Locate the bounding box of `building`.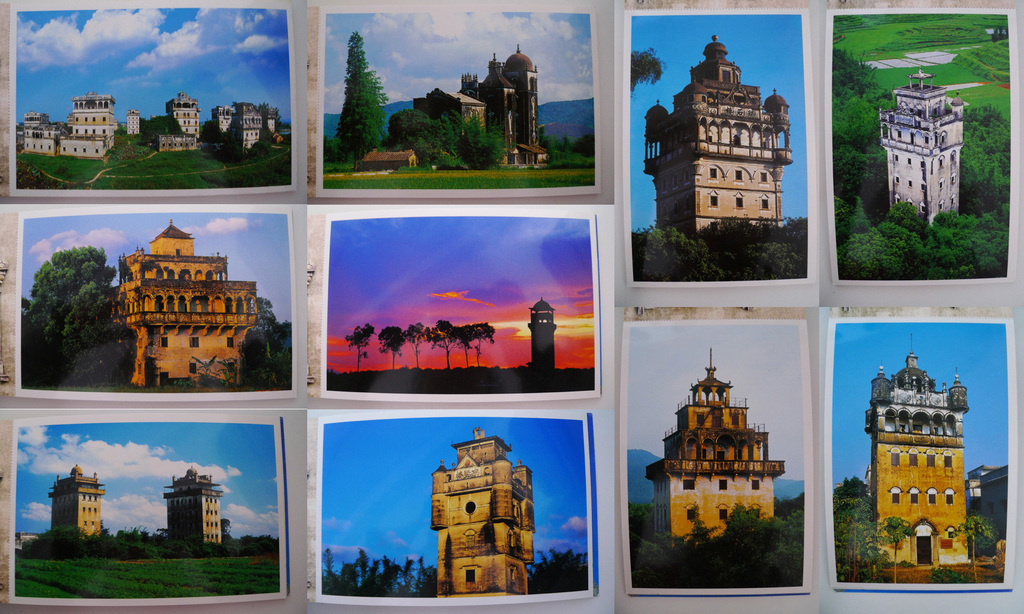
Bounding box: <bbox>863, 333, 976, 572</bbox>.
